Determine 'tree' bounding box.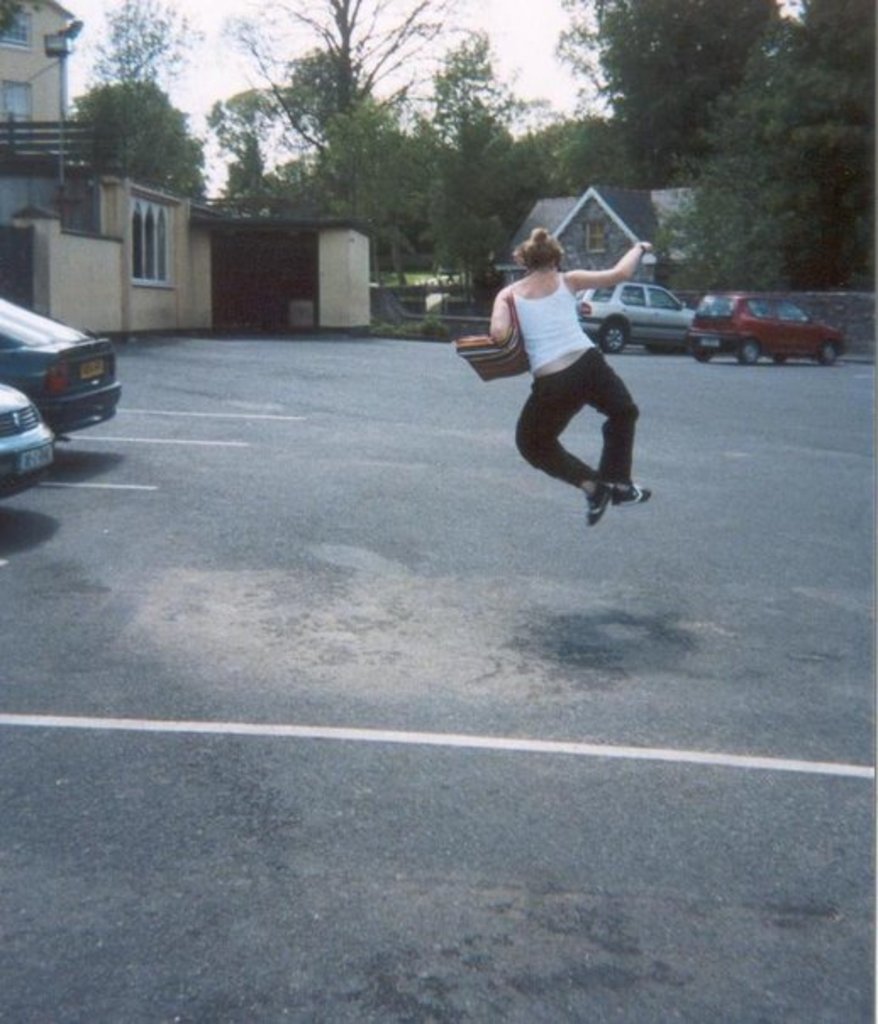
Determined: BBox(66, 0, 195, 92).
